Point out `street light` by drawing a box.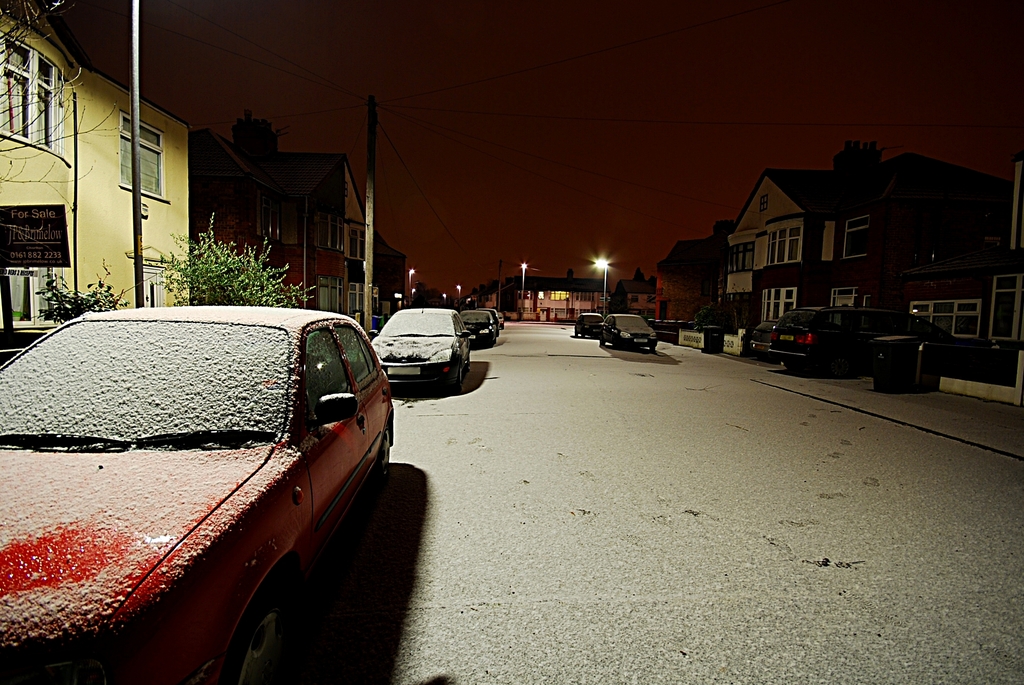
[458, 283, 463, 299].
